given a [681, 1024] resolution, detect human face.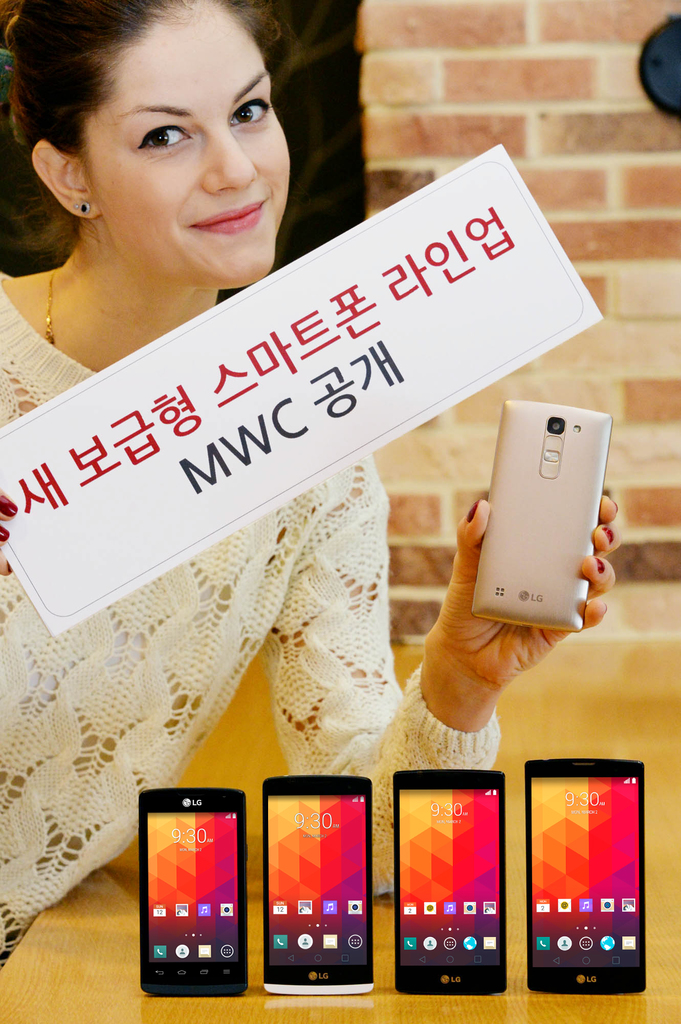
(79,0,296,300).
